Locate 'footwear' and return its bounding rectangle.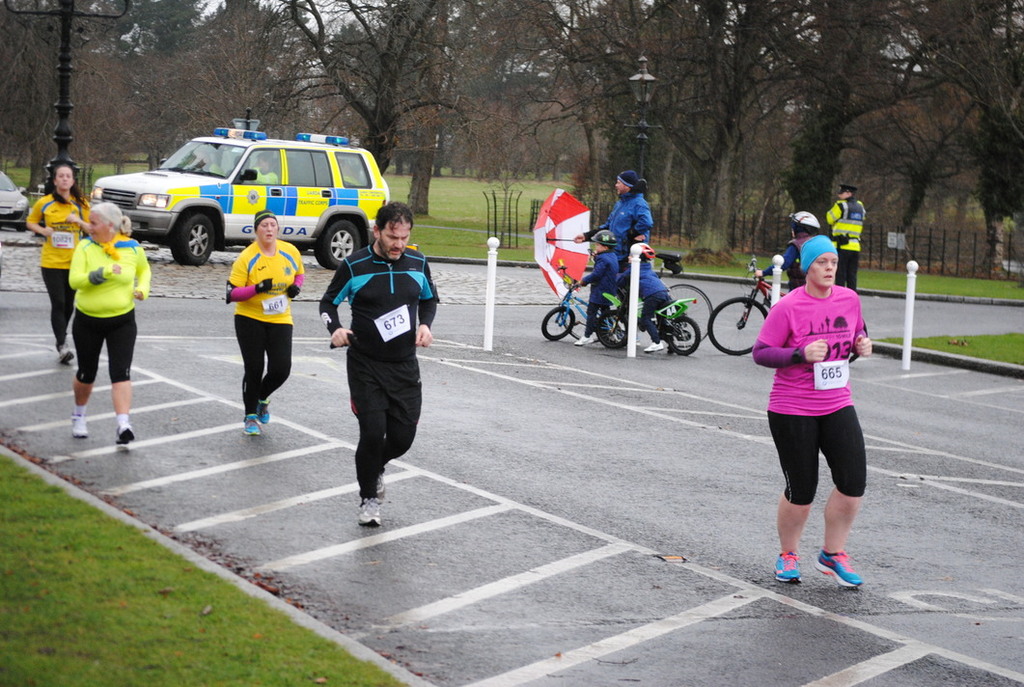
[left=814, top=550, right=863, bottom=586].
